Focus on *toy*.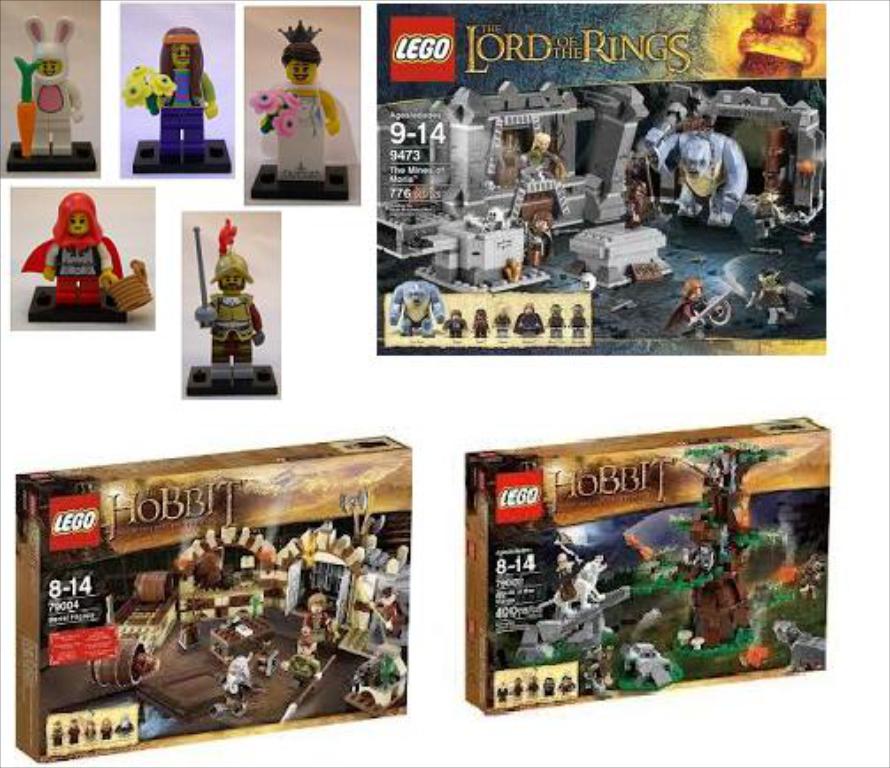
Focused at 207, 658, 255, 718.
